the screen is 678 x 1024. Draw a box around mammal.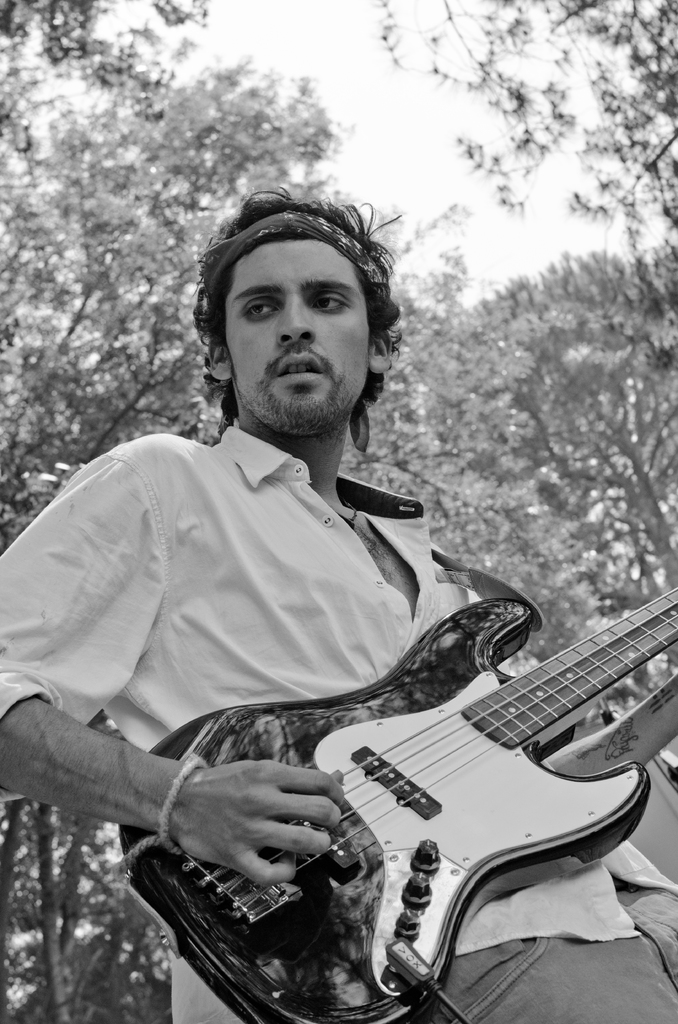
box=[0, 154, 677, 1023].
